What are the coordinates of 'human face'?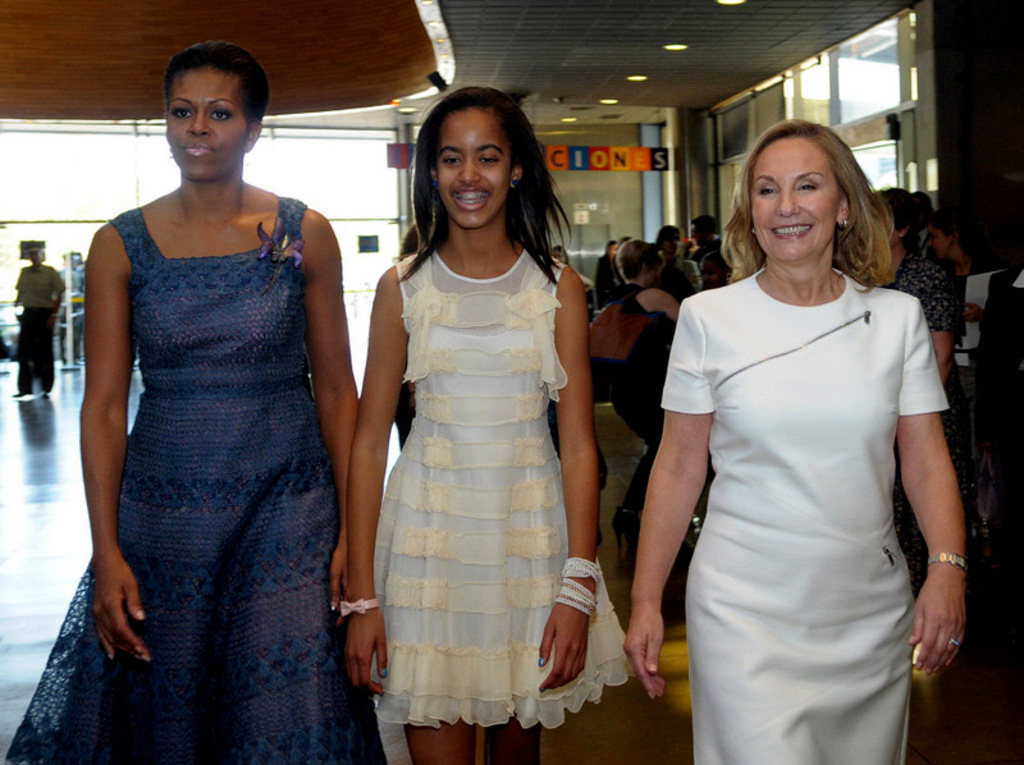
BBox(435, 110, 512, 228).
